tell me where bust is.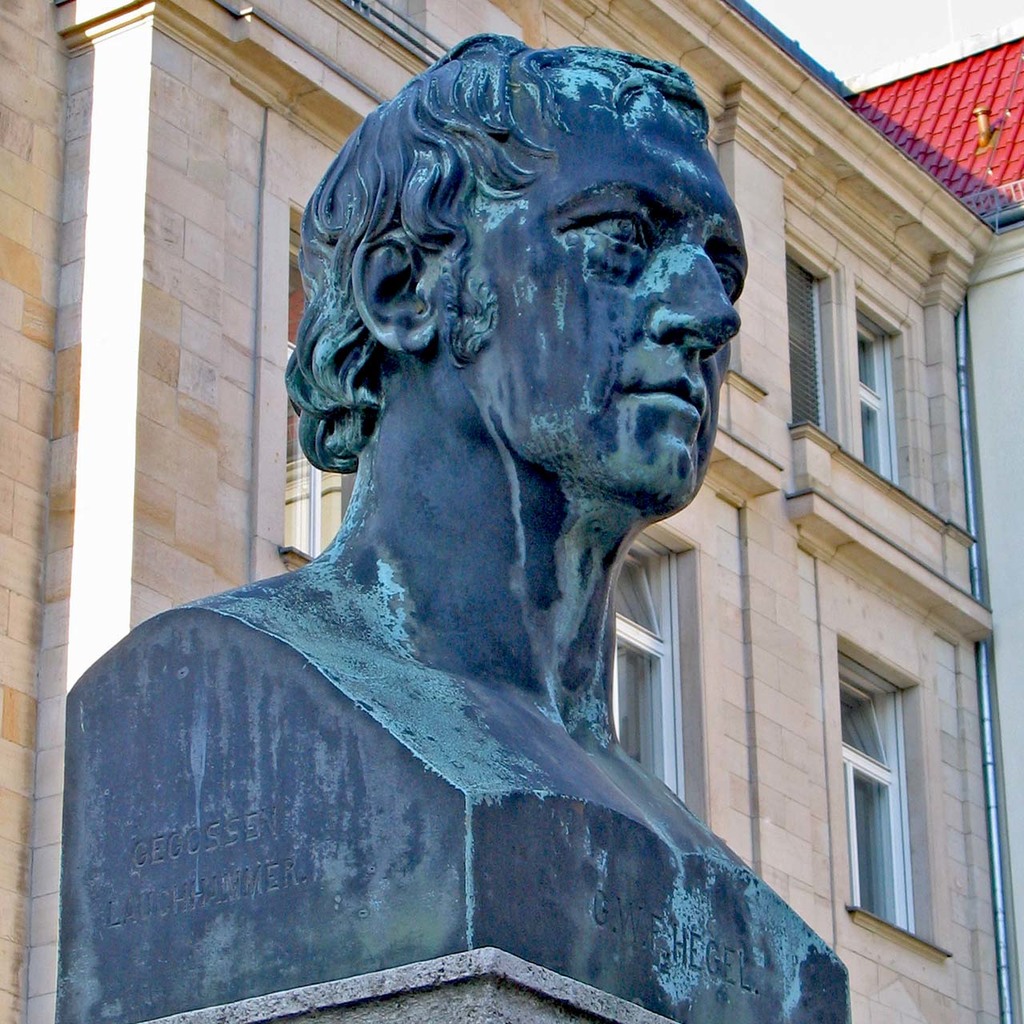
bust is at (55, 31, 853, 1023).
